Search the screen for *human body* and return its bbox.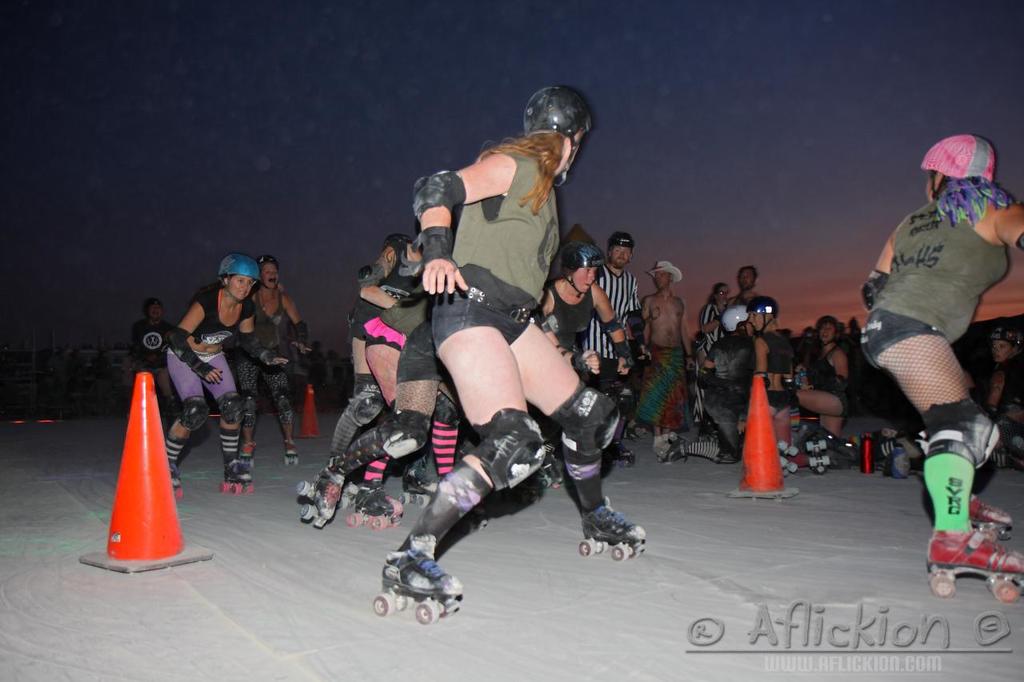
Found: [160, 243, 287, 492].
